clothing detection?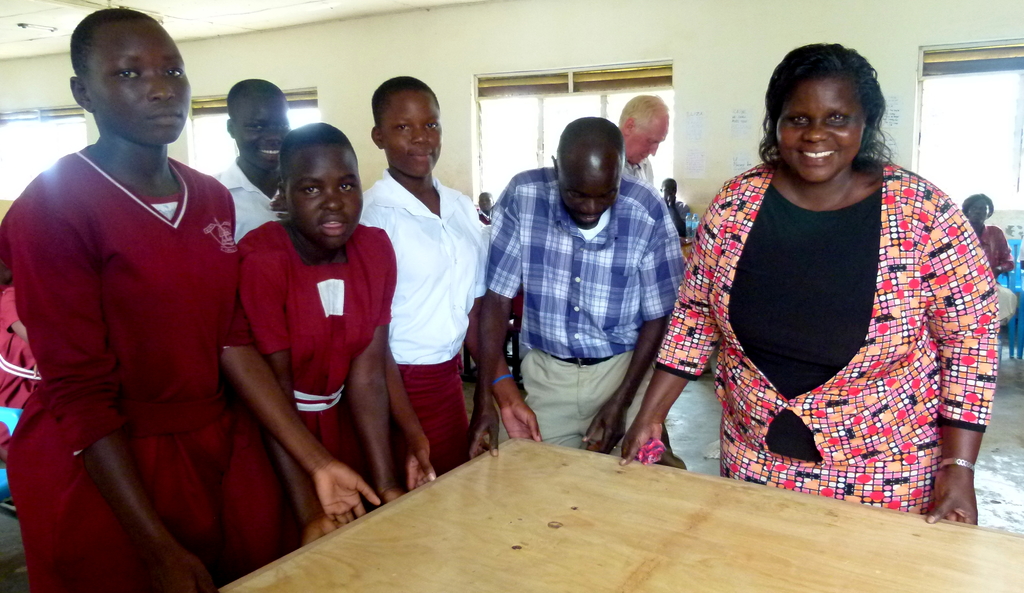
(x1=357, y1=161, x2=490, y2=475)
